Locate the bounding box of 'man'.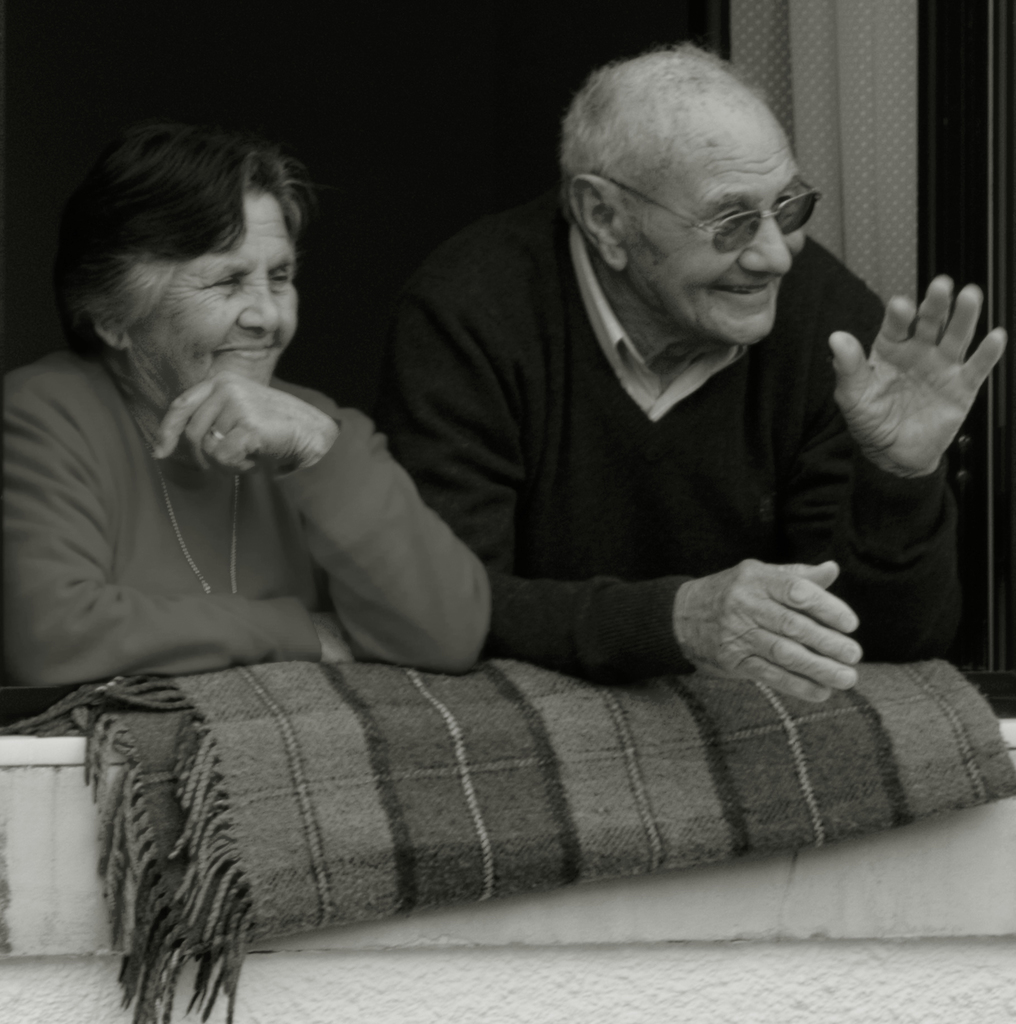
Bounding box: bbox=(351, 52, 962, 696).
